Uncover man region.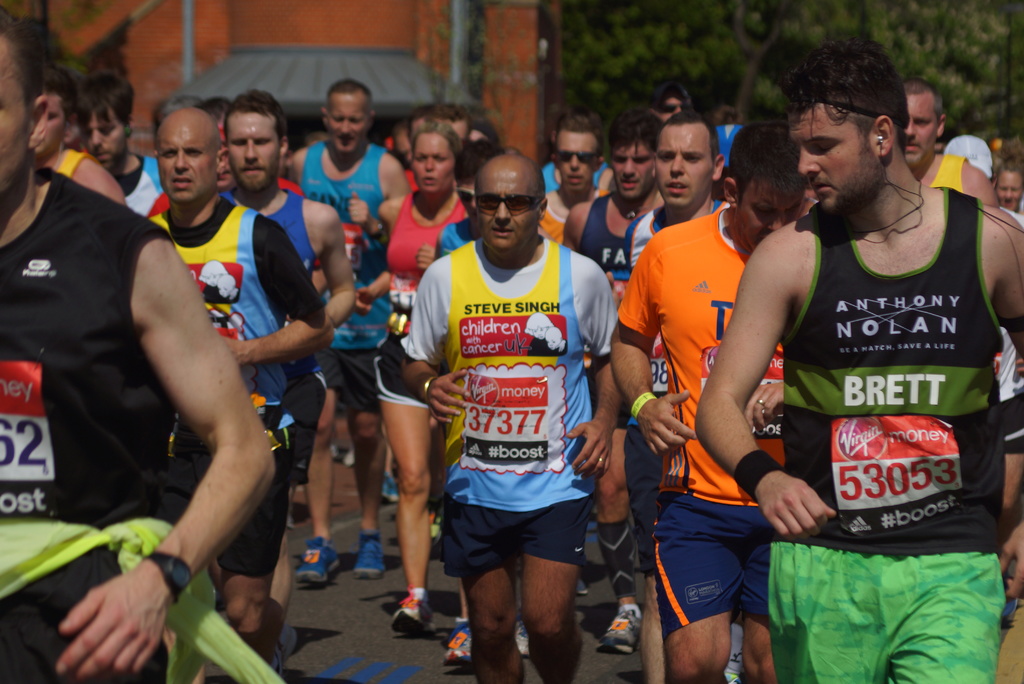
Uncovered: <bbox>405, 150, 614, 683</bbox>.
